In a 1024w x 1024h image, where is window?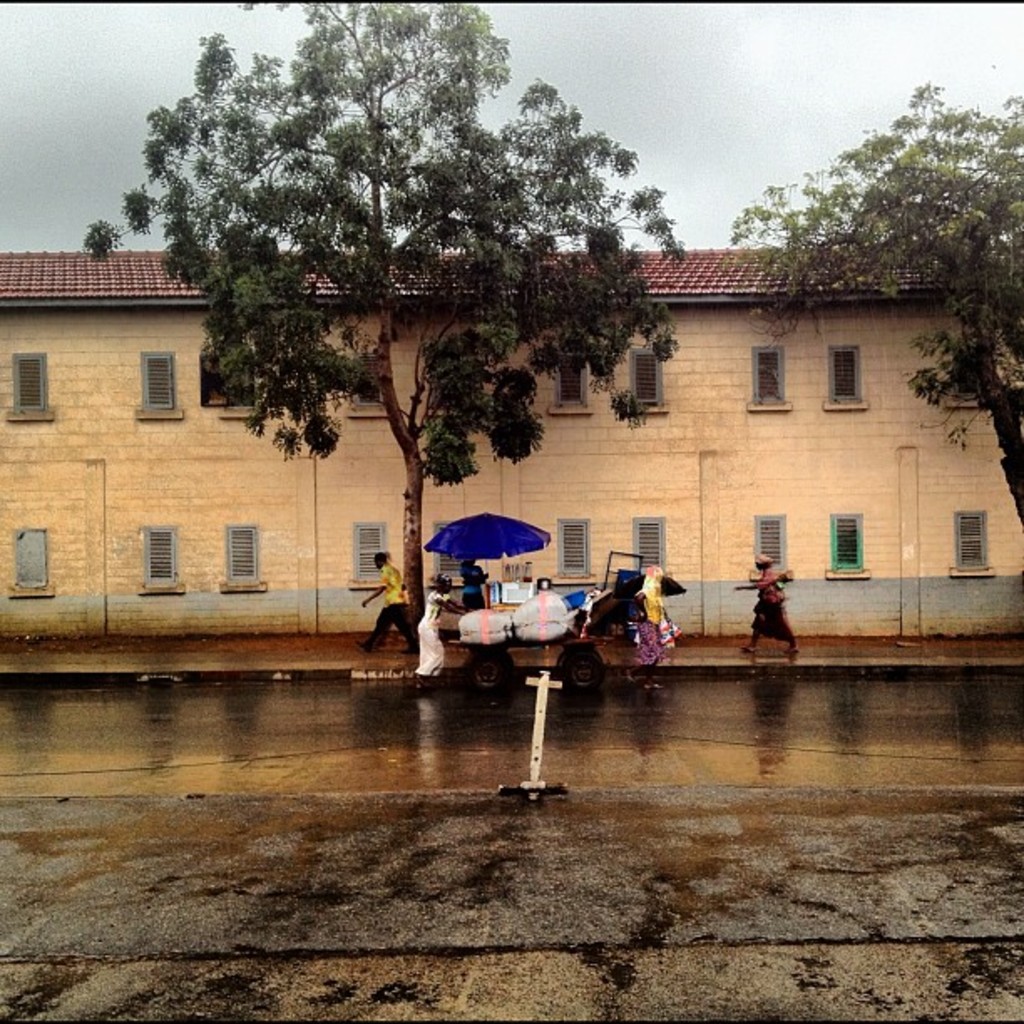
(355, 522, 381, 581).
